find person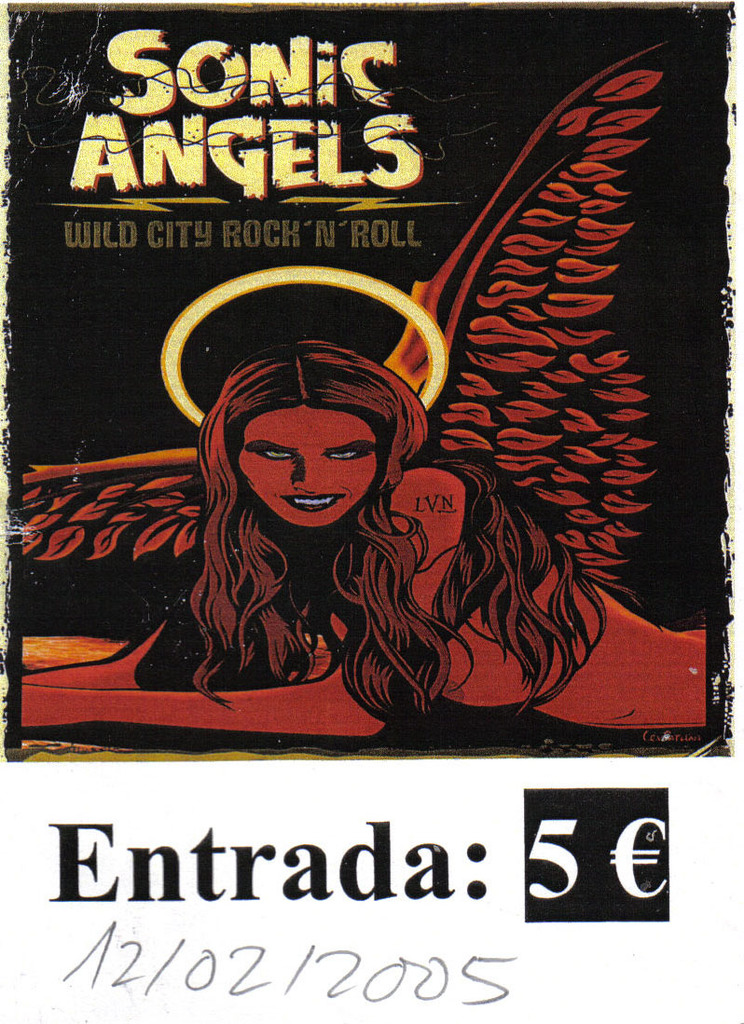
select_region(21, 337, 710, 734)
